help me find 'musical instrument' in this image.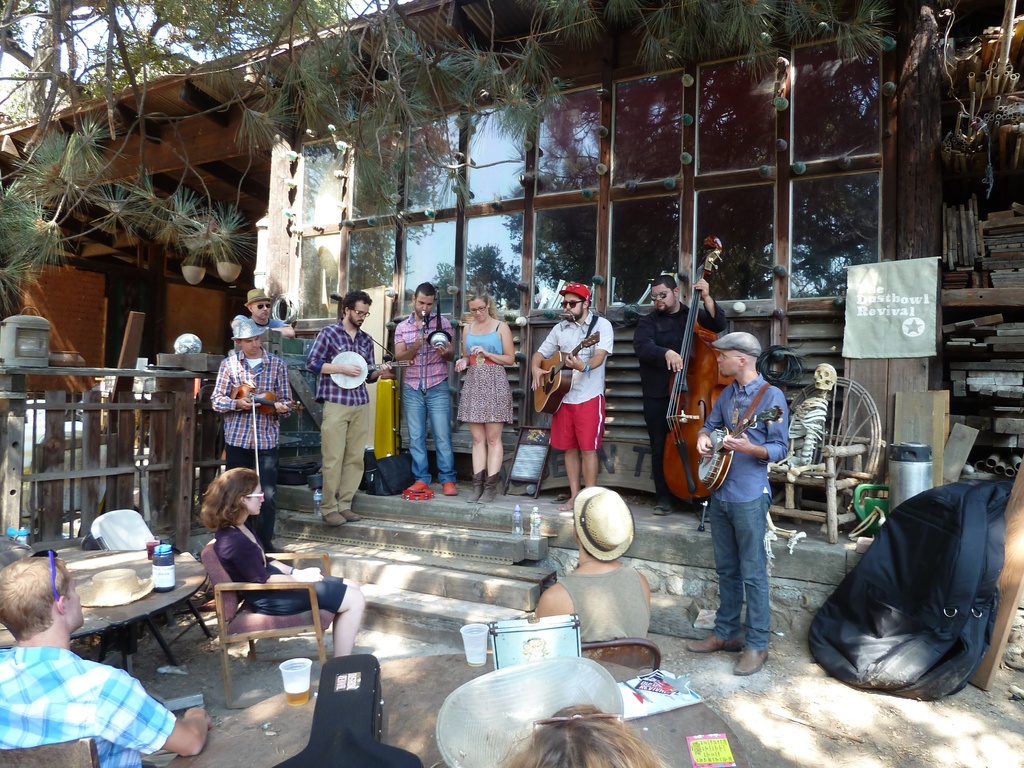
Found it: left=269, top=662, right=426, bottom=767.
